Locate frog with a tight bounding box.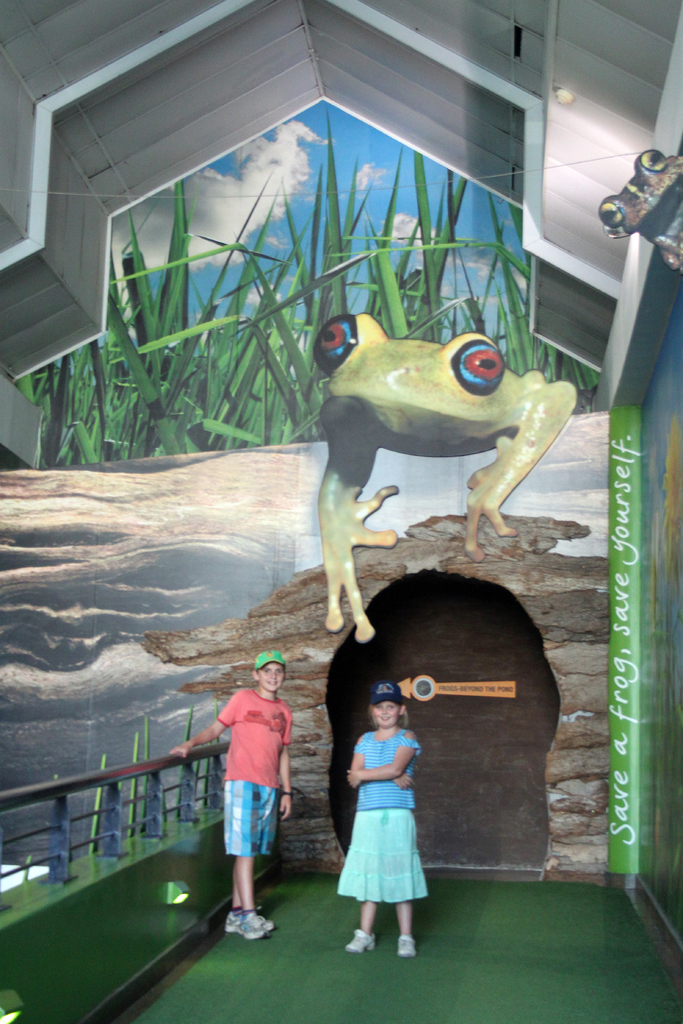
detection(315, 312, 579, 646).
